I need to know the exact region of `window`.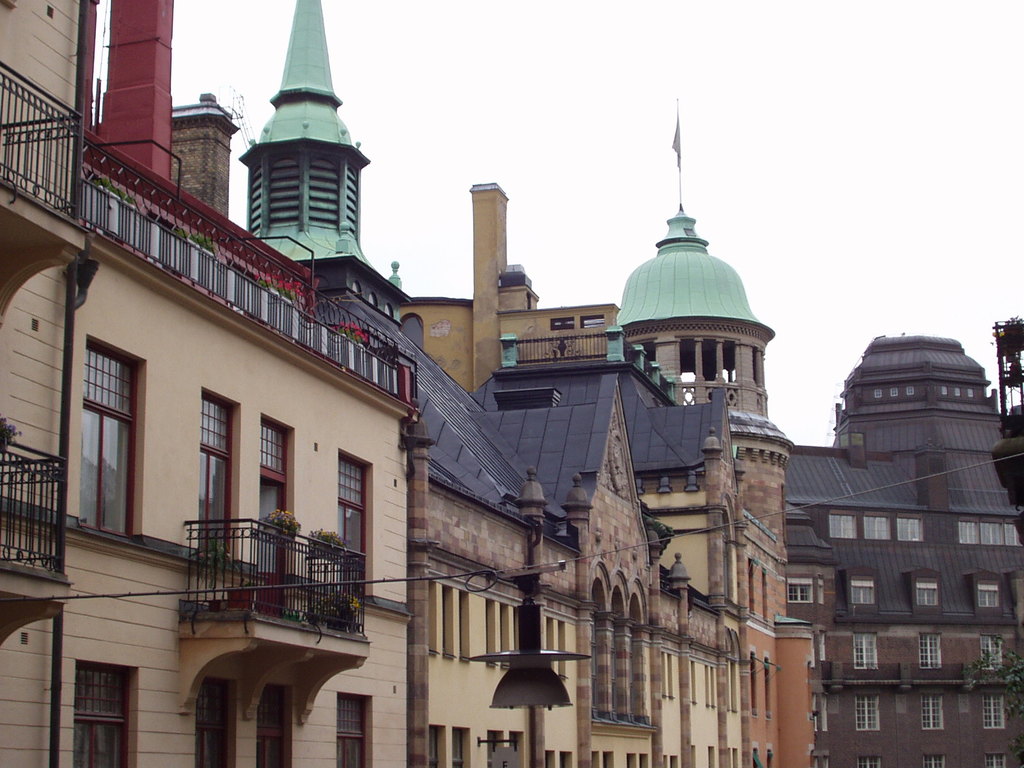
Region: 627:752:652:767.
